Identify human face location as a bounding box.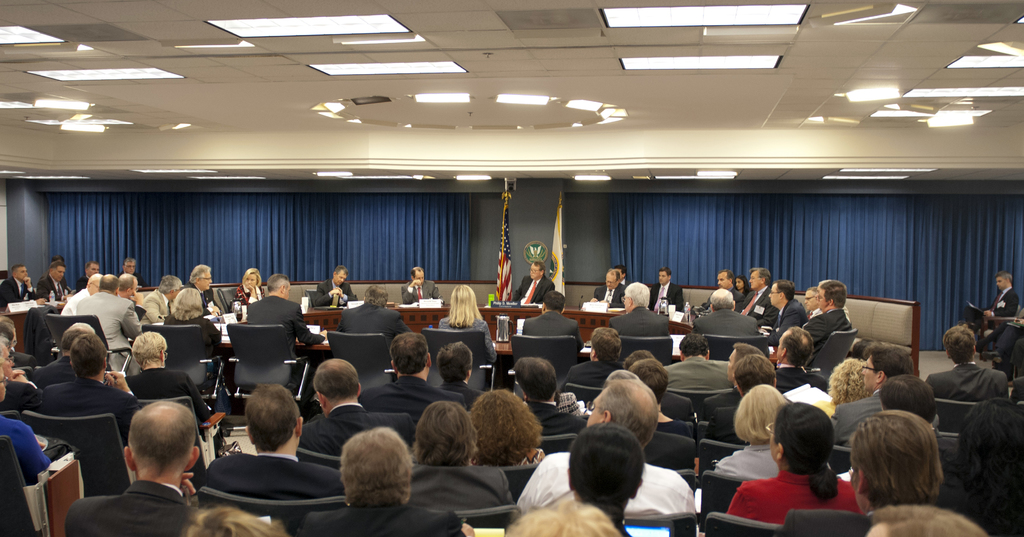
(left=243, top=275, right=257, bottom=289).
